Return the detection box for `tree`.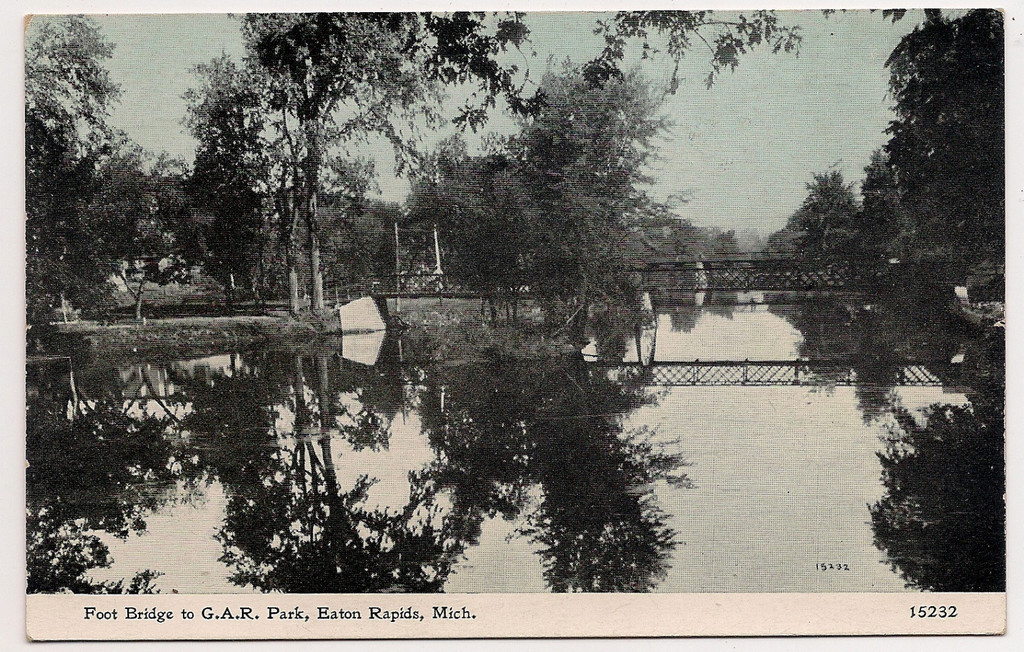
867 4 1018 276.
